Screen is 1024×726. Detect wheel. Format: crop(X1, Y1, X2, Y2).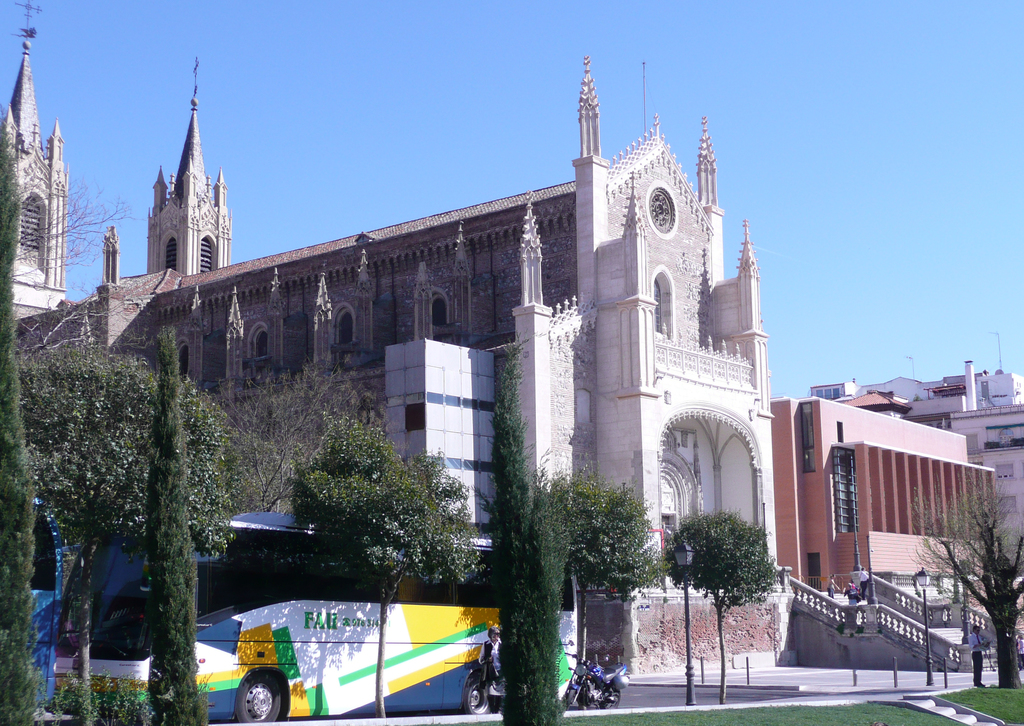
crop(566, 690, 576, 710).
